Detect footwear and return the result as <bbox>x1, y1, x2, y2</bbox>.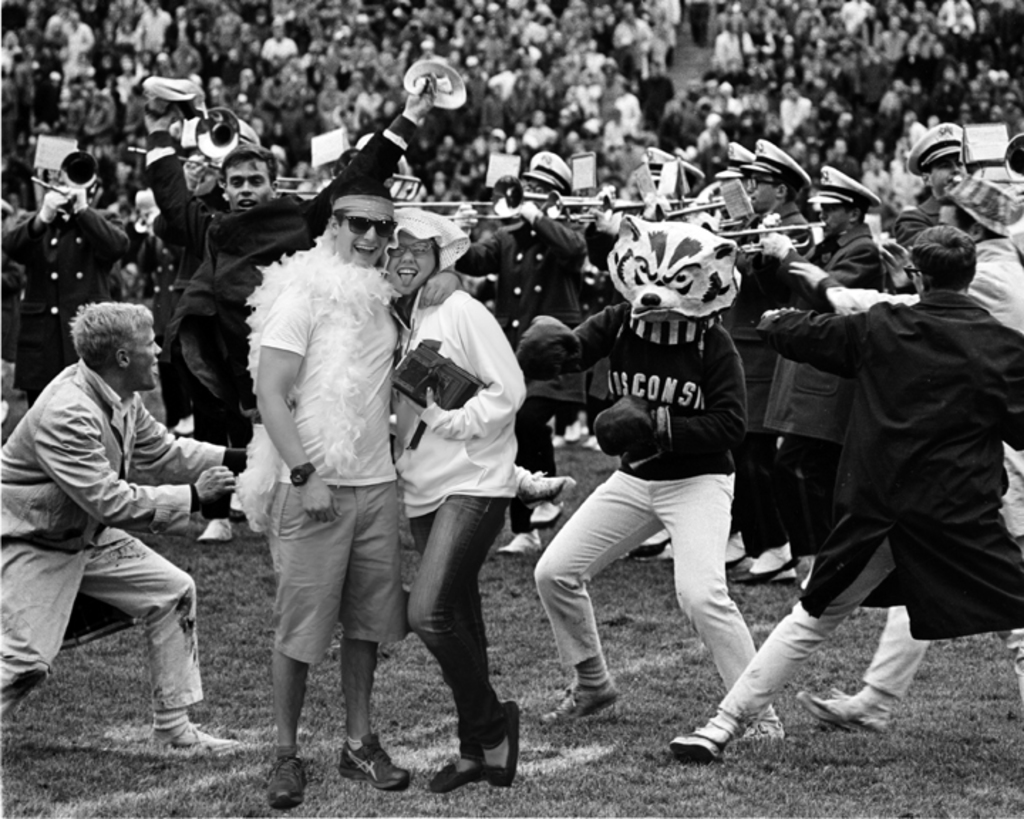
<bbox>492, 537, 538, 553</bbox>.
